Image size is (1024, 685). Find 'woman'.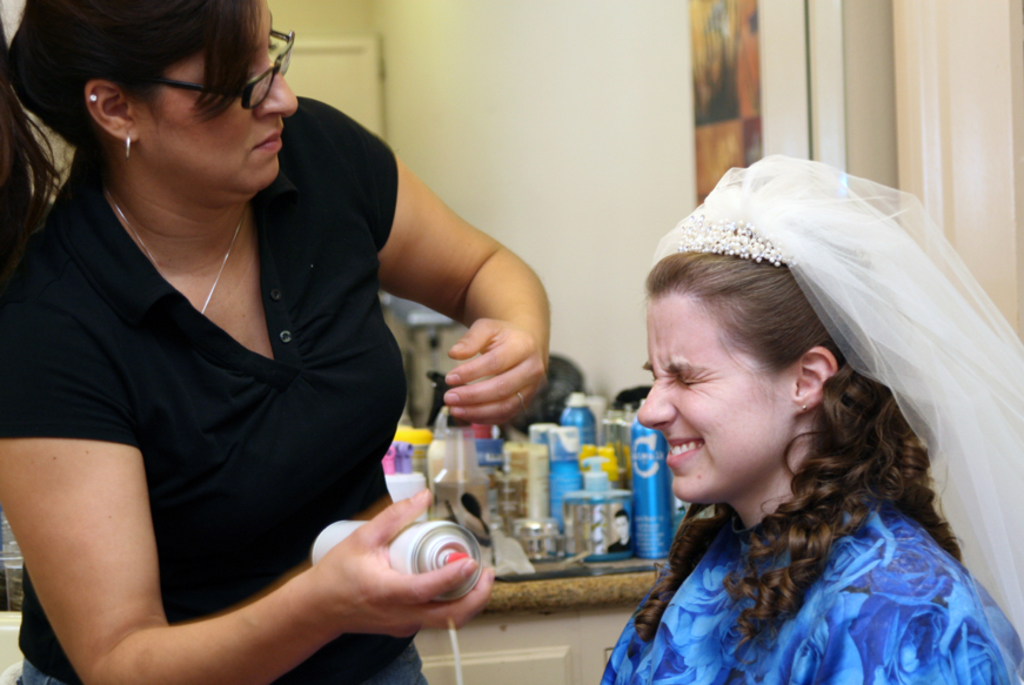
region(0, 0, 554, 684).
